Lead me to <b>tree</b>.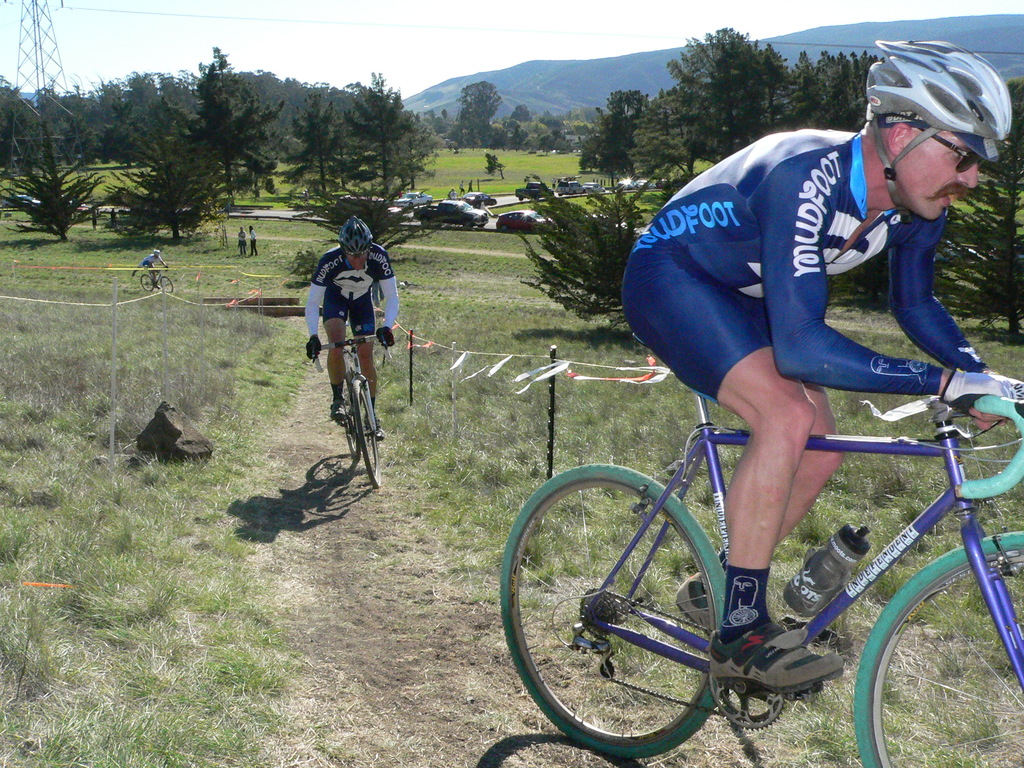
Lead to 335/70/437/210.
